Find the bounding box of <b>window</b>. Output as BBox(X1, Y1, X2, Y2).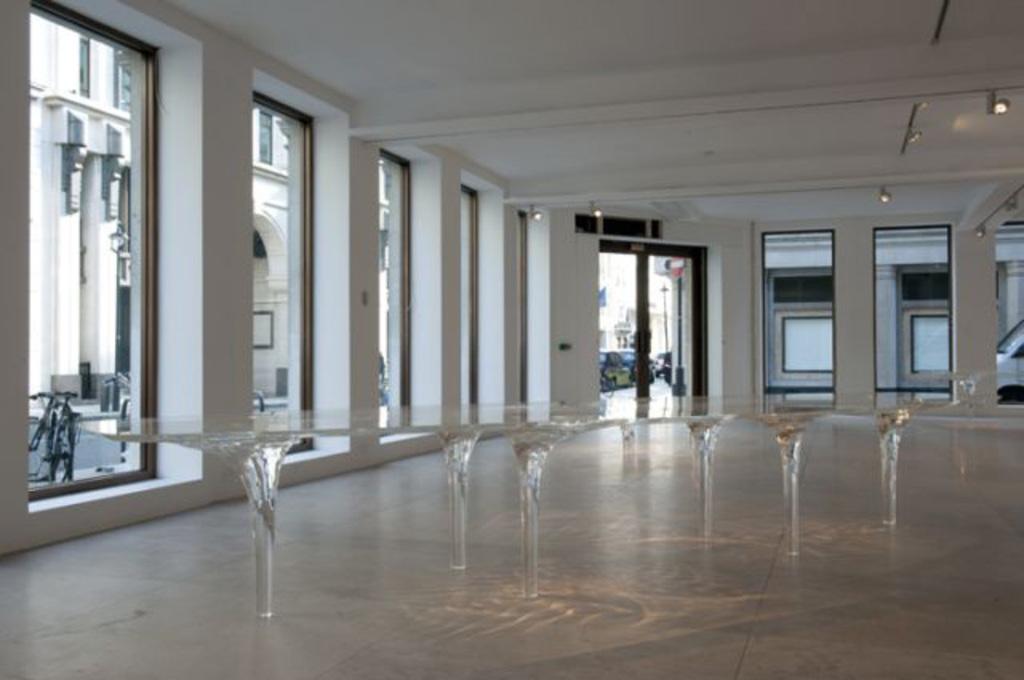
BBox(760, 210, 859, 402).
